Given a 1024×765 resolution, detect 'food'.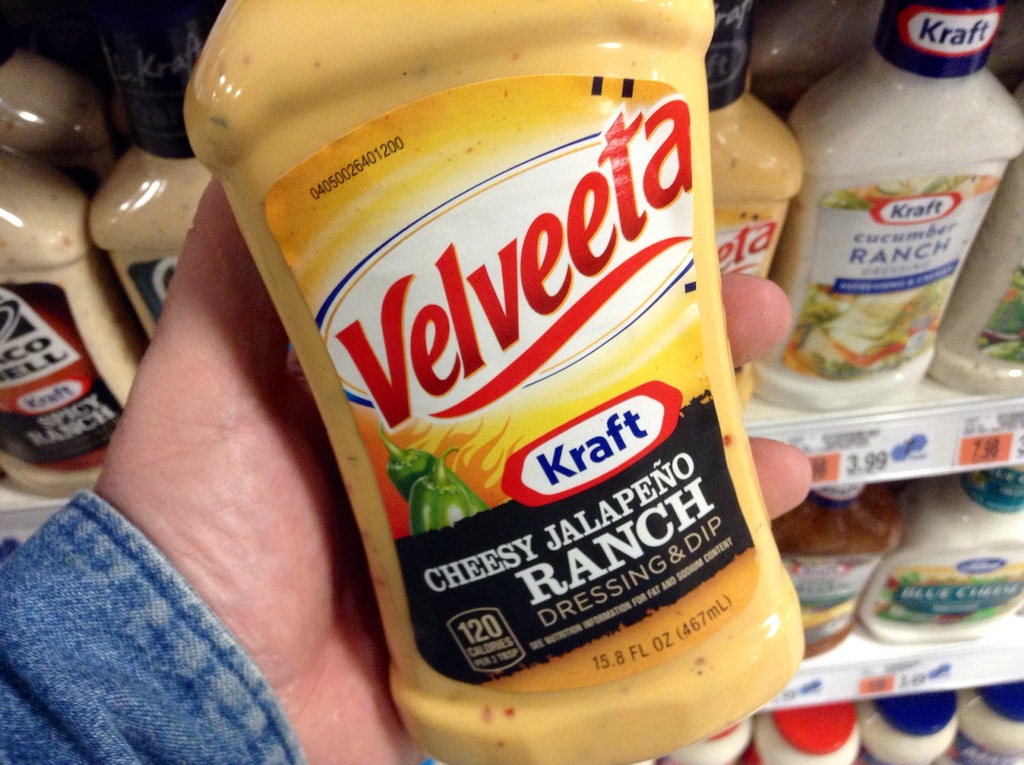
<bbox>406, 474, 477, 536</bbox>.
